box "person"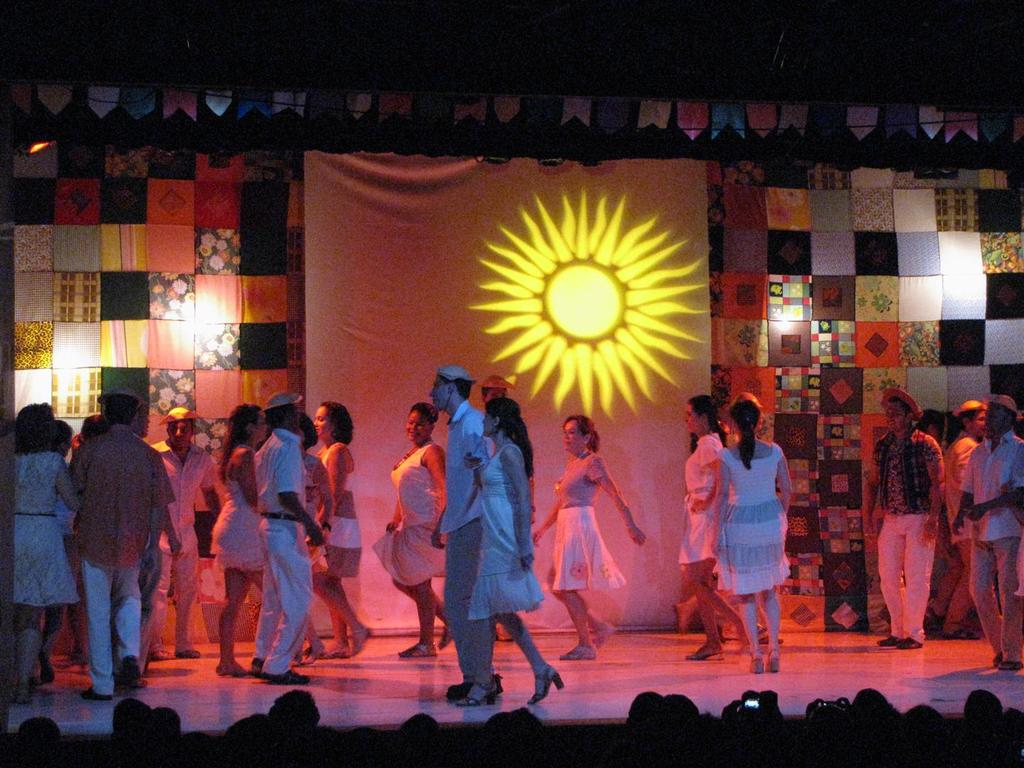
x1=74, y1=389, x2=167, y2=698
